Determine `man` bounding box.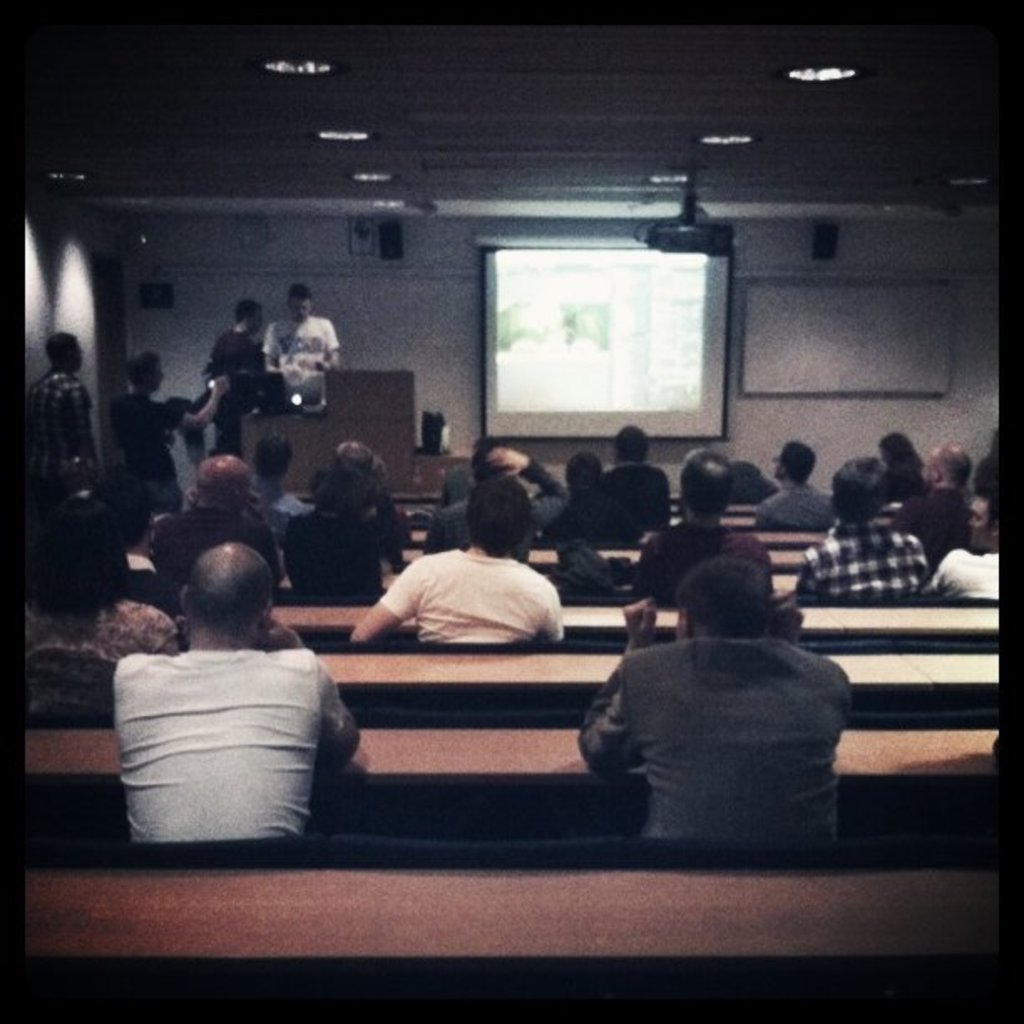
Determined: left=443, top=443, right=500, bottom=504.
